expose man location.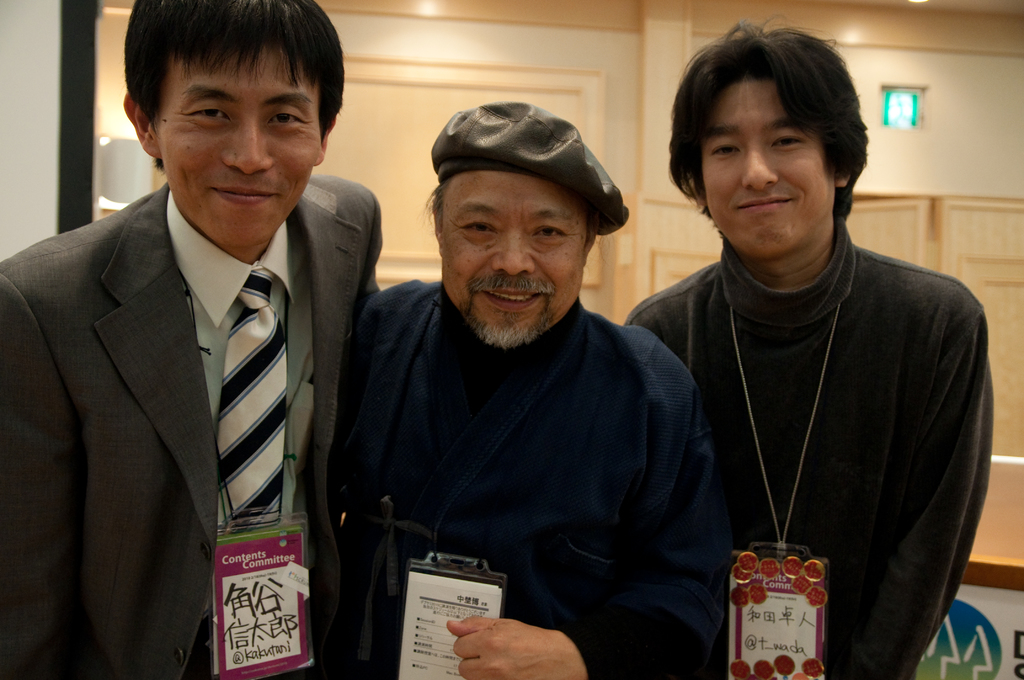
Exposed at locate(358, 100, 735, 679).
